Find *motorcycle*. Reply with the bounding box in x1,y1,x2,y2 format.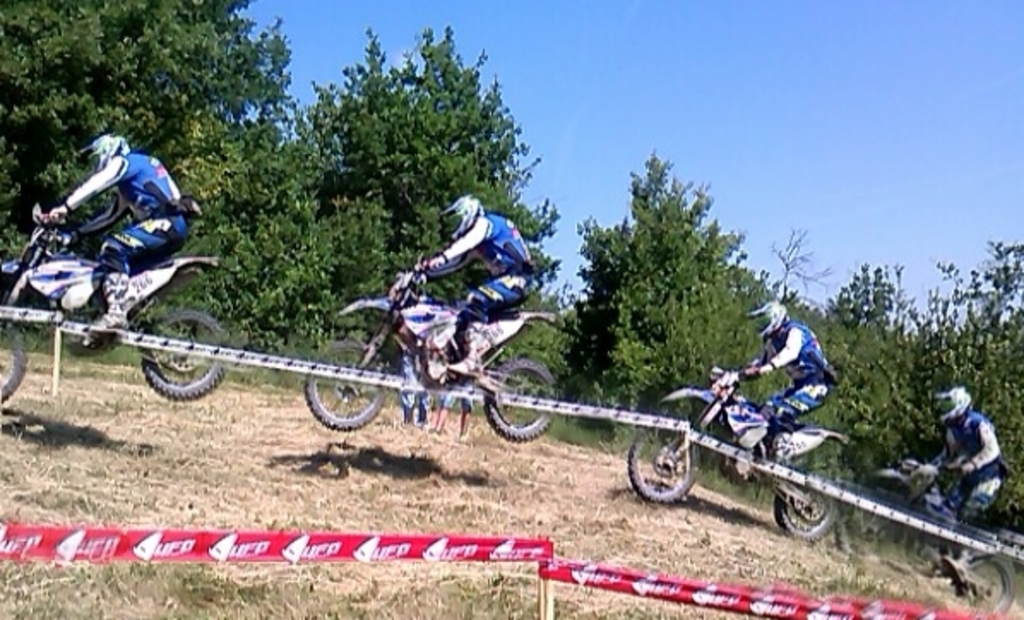
856,452,1019,618.
